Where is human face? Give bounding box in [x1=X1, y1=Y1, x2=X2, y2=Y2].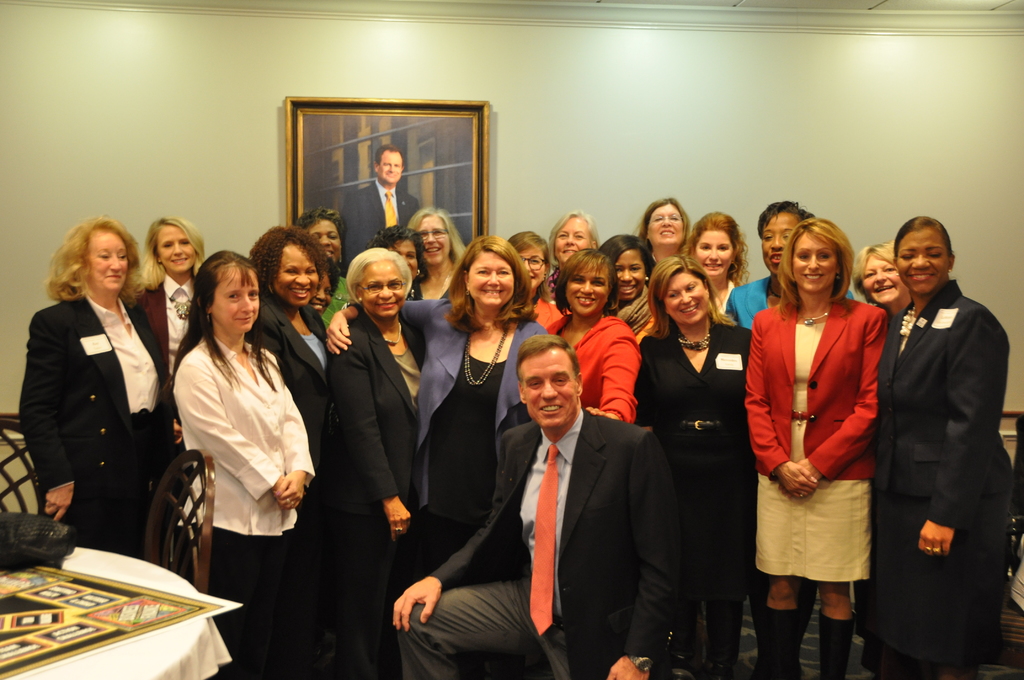
[x1=380, y1=149, x2=399, y2=186].
